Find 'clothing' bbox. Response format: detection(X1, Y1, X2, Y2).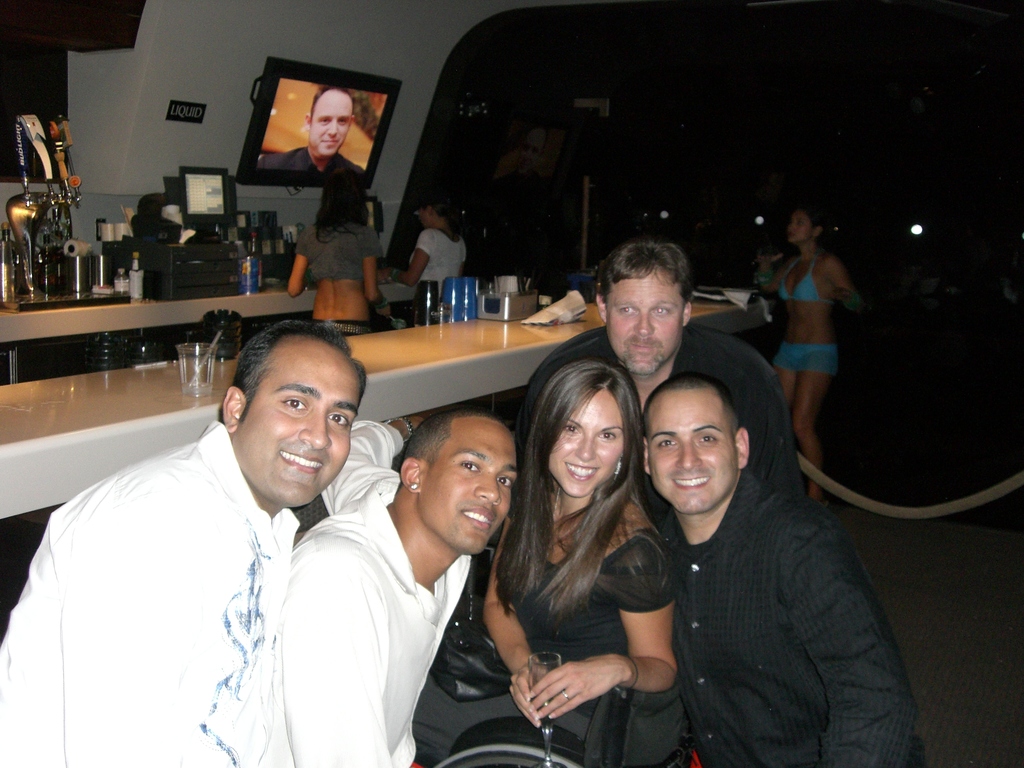
detection(7, 429, 289, 766).
